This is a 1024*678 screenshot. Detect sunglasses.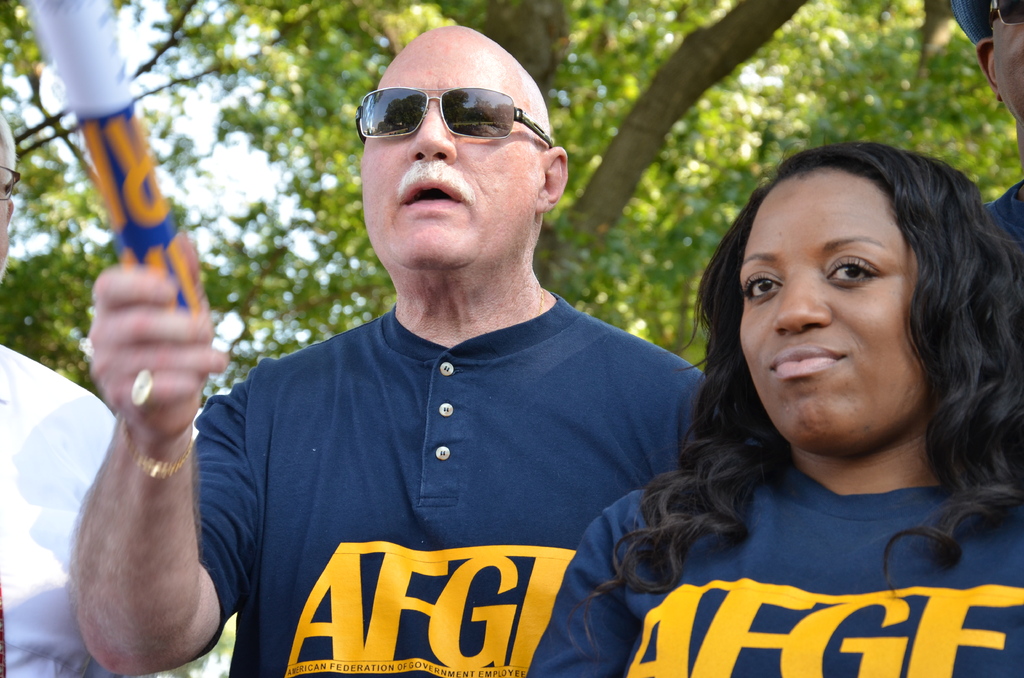
left=351, top=83, right=558, bottom=149.
